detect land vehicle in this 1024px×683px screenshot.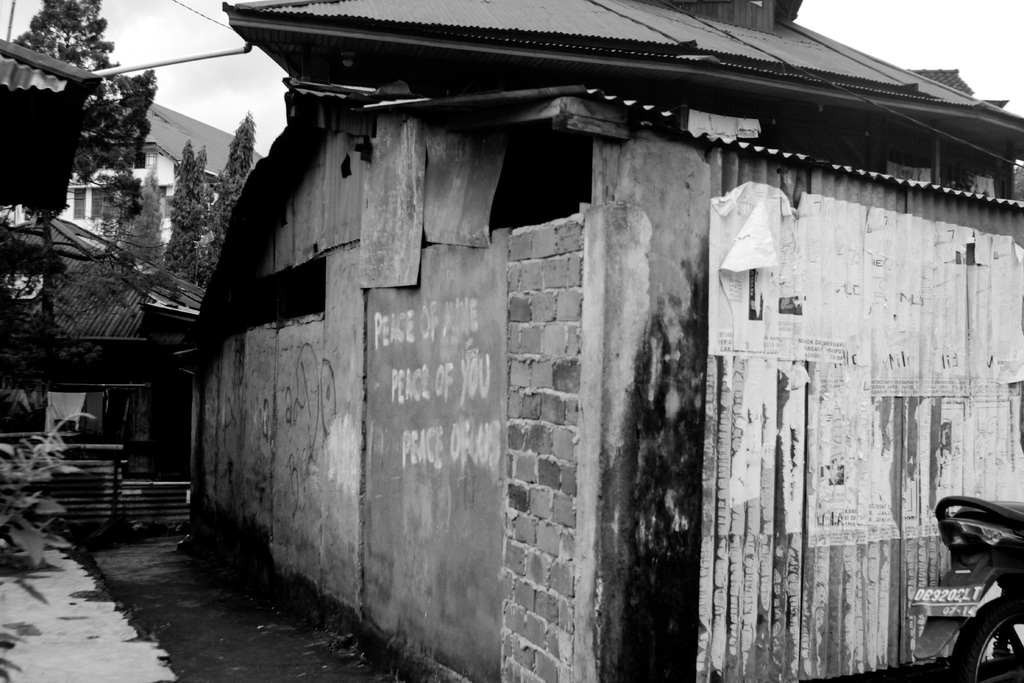
Detection: (x1=920, y1=491, x2=1023, y2=682).
